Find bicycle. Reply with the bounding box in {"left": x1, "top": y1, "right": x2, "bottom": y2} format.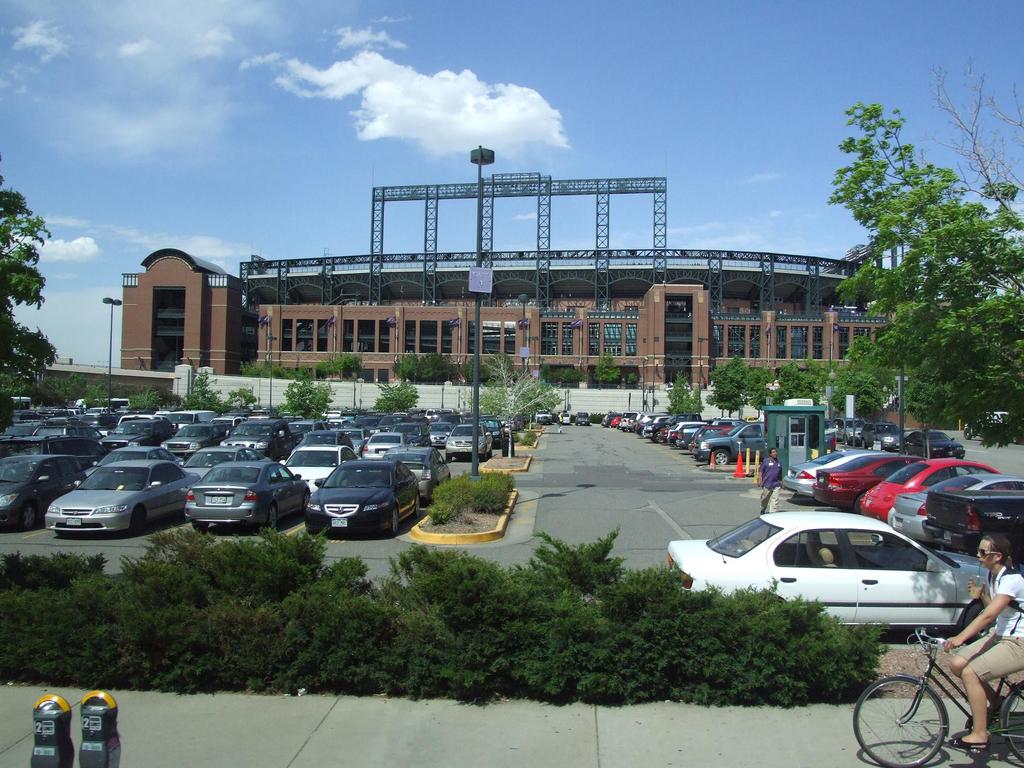
{"left": 855, "top": 588, "right": 1018, "bottom": 764}.
